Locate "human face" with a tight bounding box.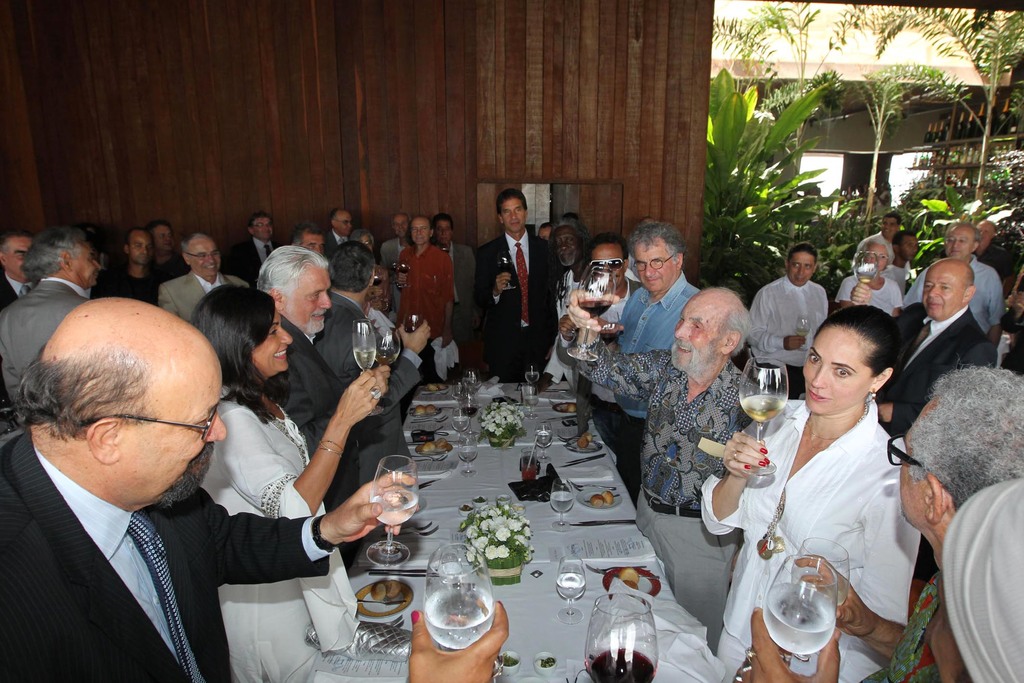
locate(125, 356, 230, 501).
